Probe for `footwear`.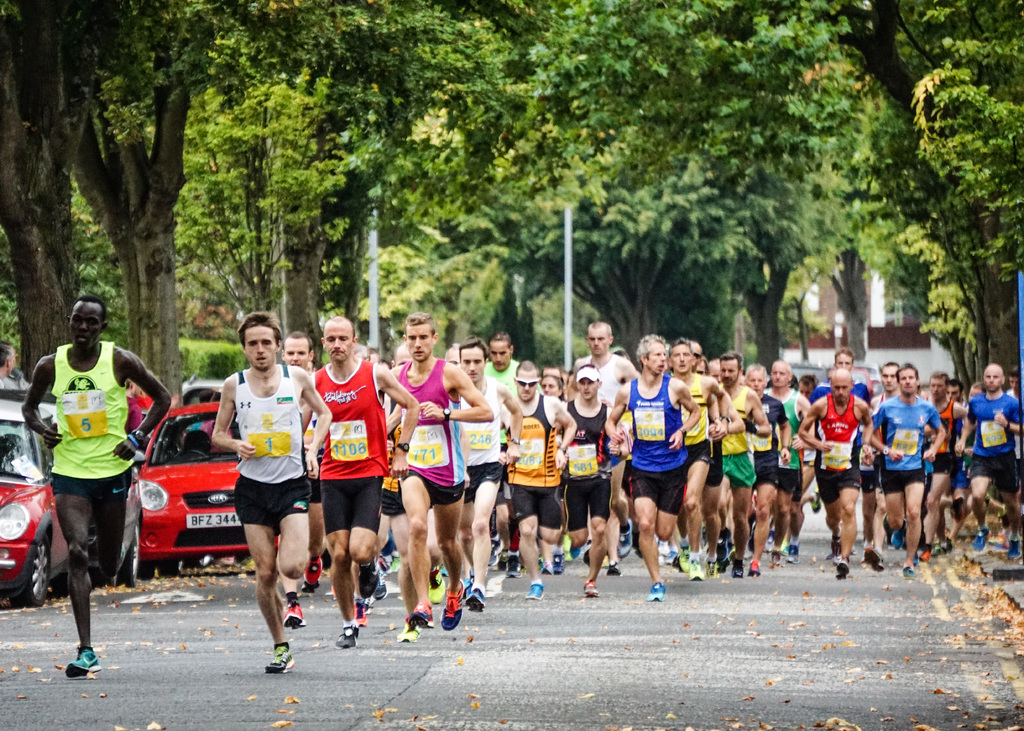
Probe result: <bbox>413, 602, 434, 631</bbox>.
